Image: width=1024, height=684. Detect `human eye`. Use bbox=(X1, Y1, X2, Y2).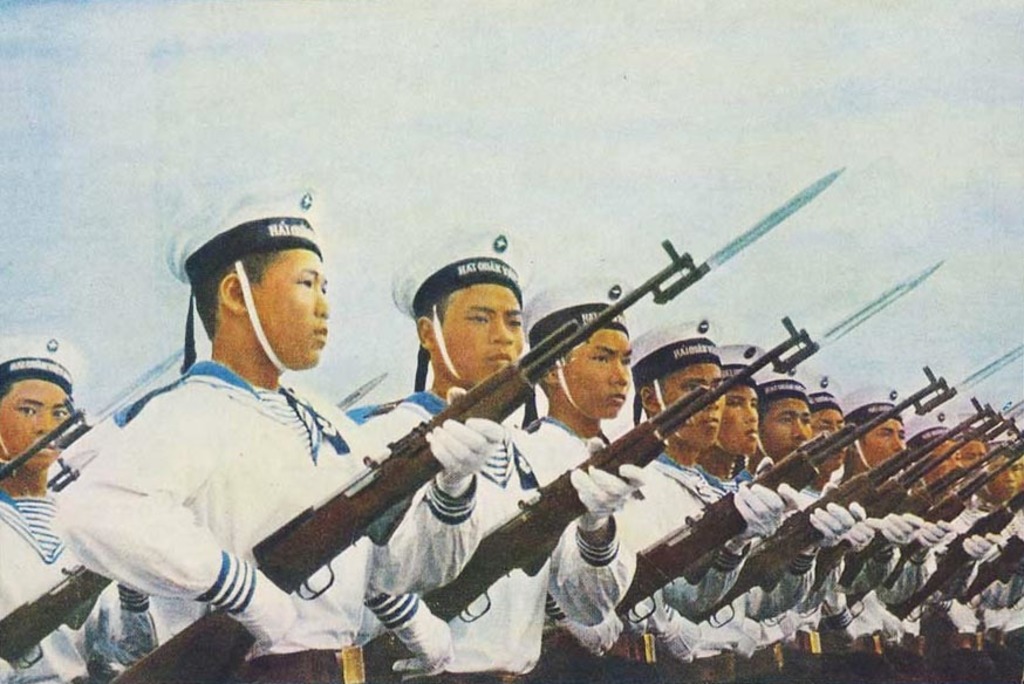
bbox=(595, 355, 608, 365).
